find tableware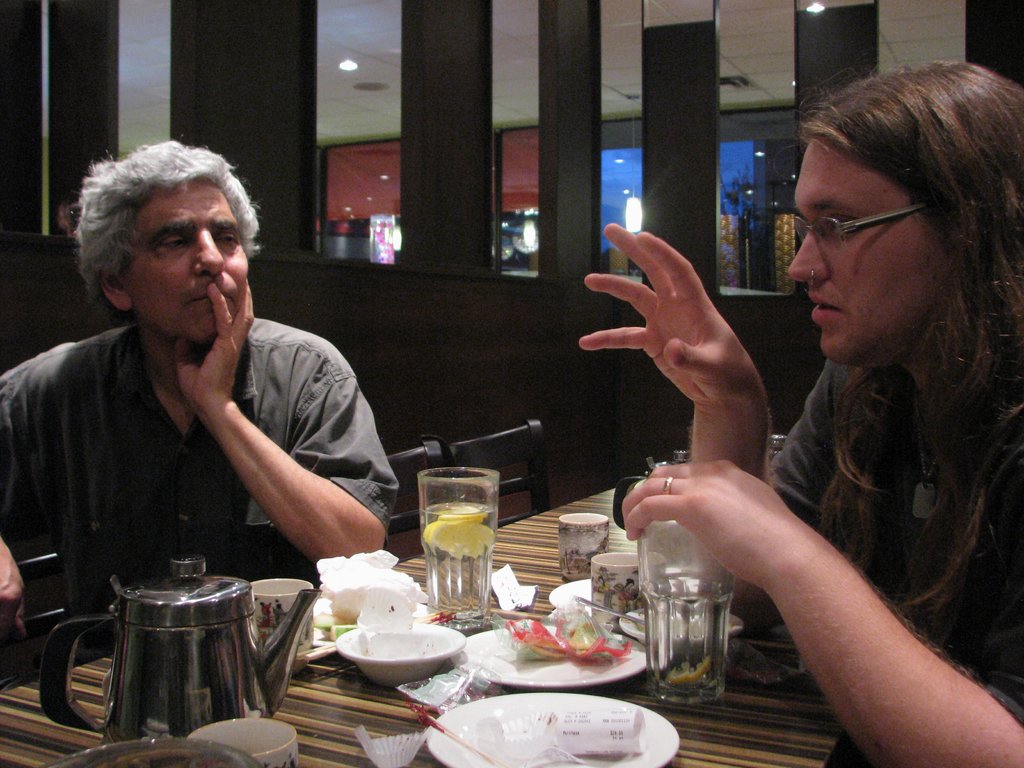
<bbox>420, 465, 500, 628</bbox>
